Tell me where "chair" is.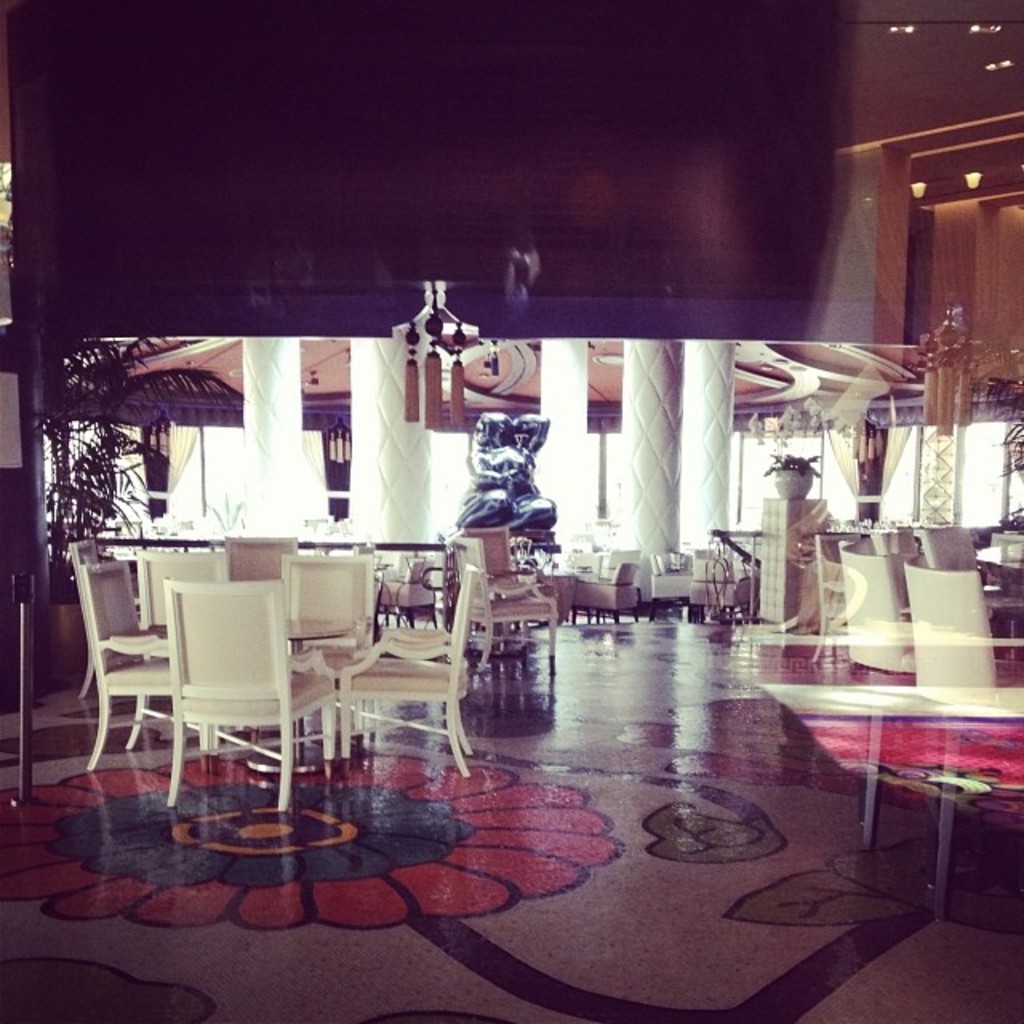
"chair" is at (left=806, top=539, right=848, bottom=669).
